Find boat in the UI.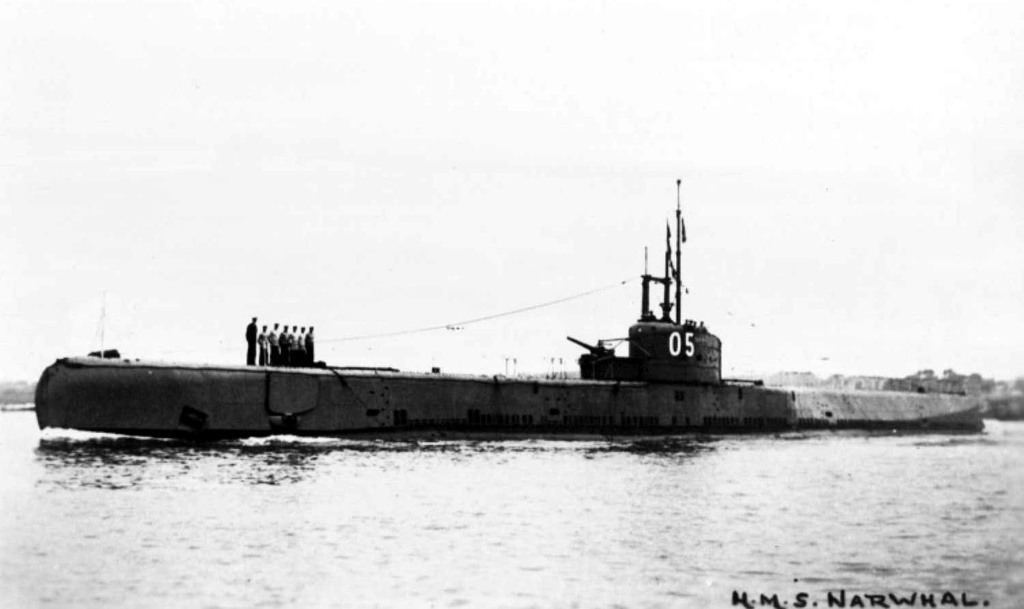
UI element at 63:219:963:446.
